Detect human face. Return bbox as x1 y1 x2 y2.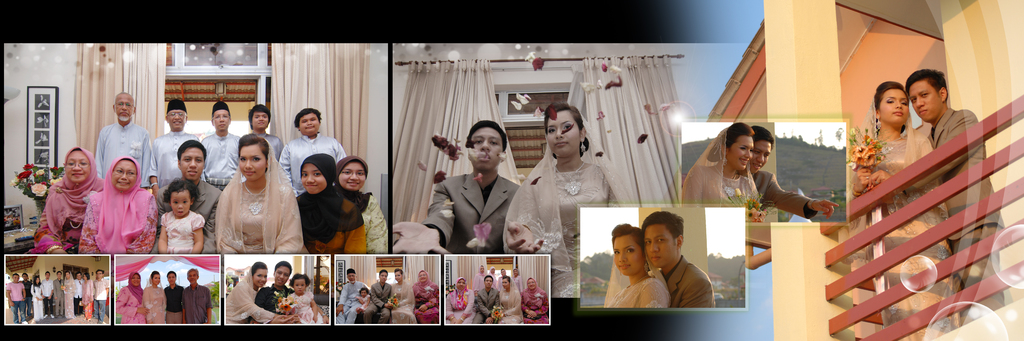
479 265 484 276.
